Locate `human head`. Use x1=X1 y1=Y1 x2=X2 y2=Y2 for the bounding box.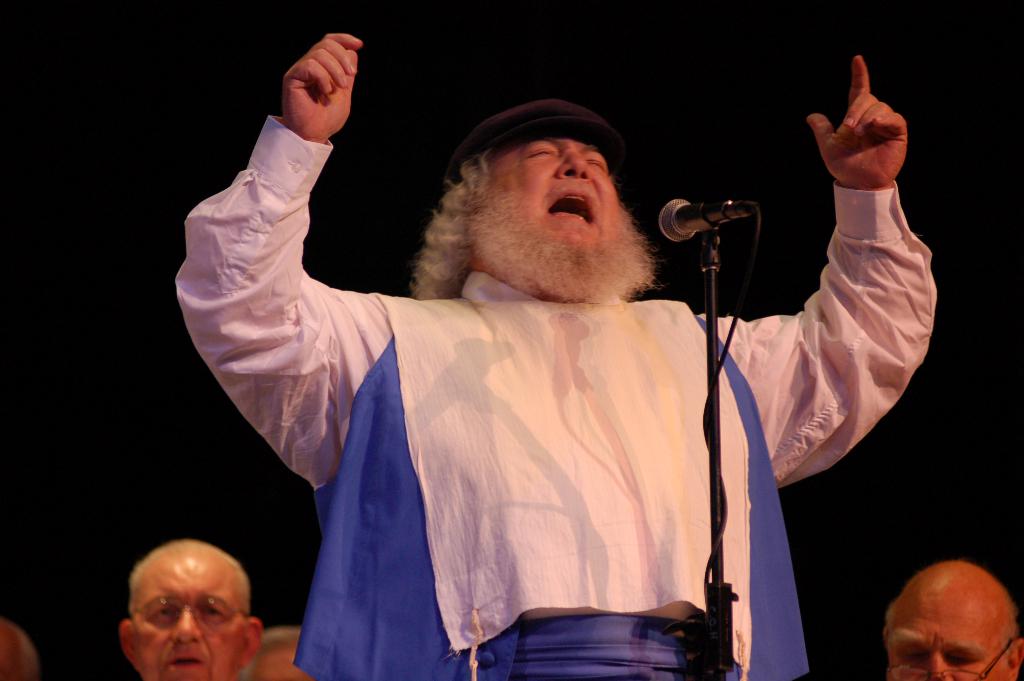
x1=883 y1=556 x2=1023 y2=680.
